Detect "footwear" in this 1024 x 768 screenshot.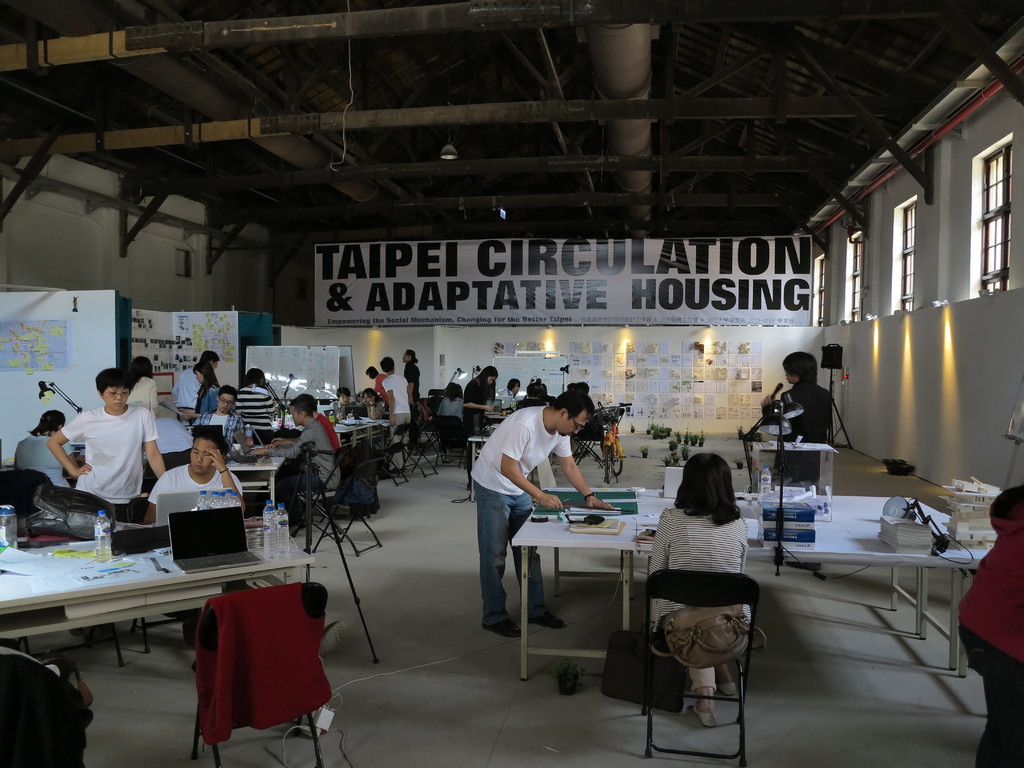
Detection: Rect(483, 618, 523, 637).
